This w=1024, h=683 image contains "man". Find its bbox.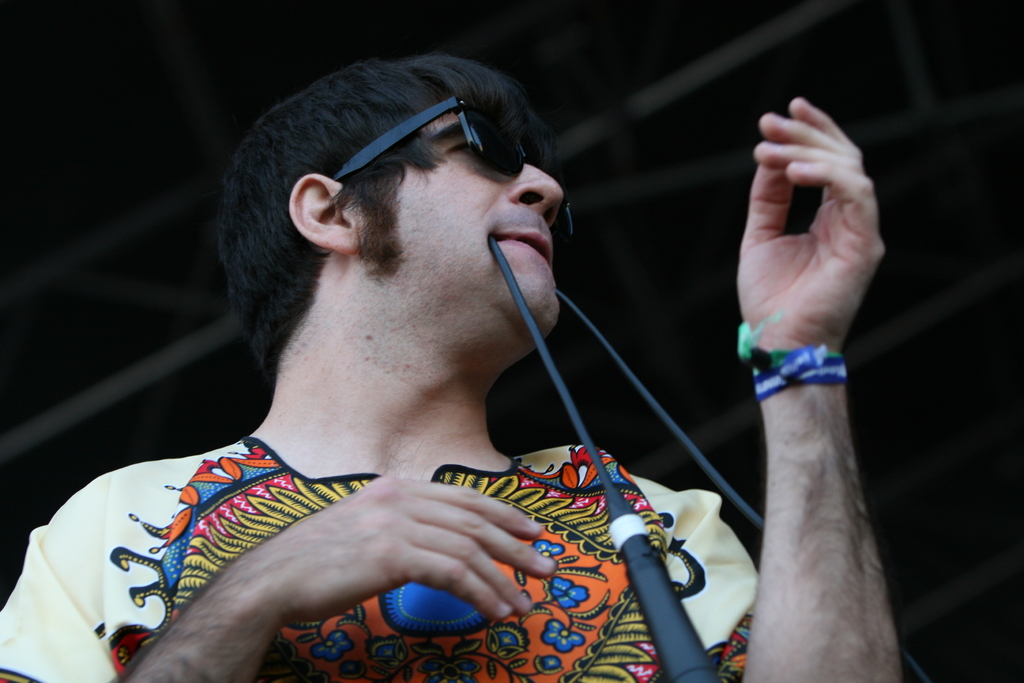
(29, 35, 744, 676).
